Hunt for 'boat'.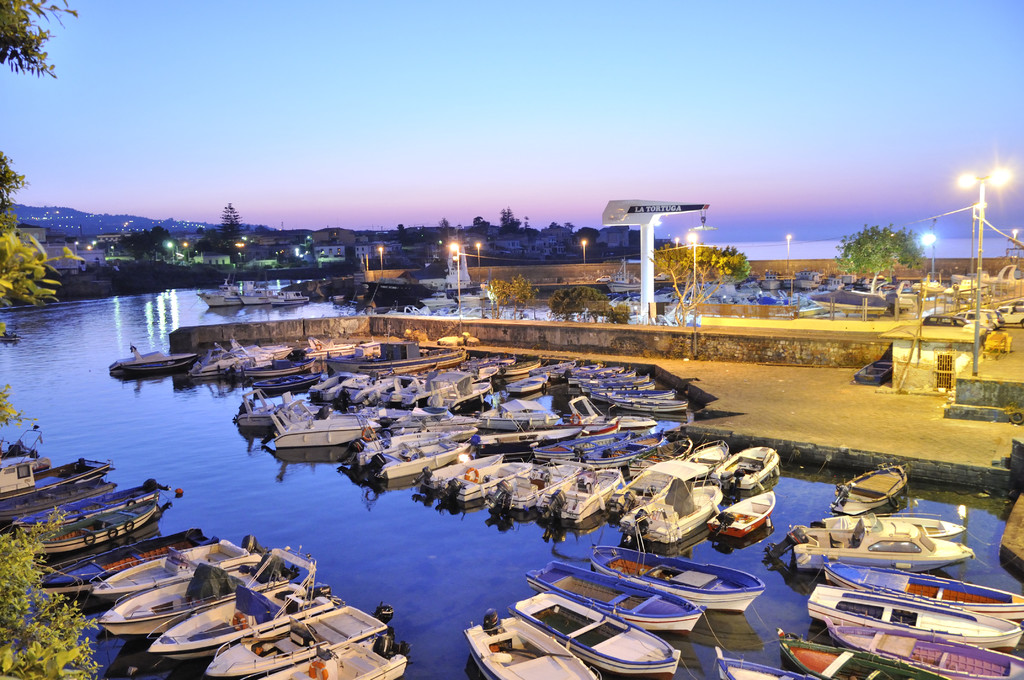
Hunted down at [x1=820, y1=555, x2=1023, y2=626].
